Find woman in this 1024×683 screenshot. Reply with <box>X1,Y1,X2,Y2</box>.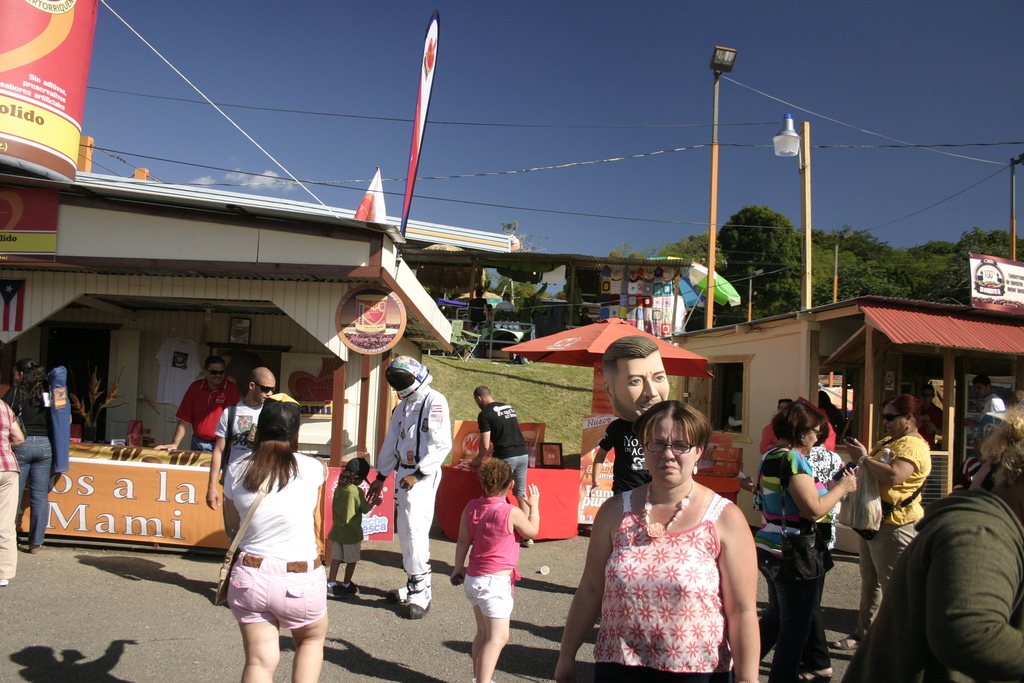
<box>754,395,850,682</box>.
